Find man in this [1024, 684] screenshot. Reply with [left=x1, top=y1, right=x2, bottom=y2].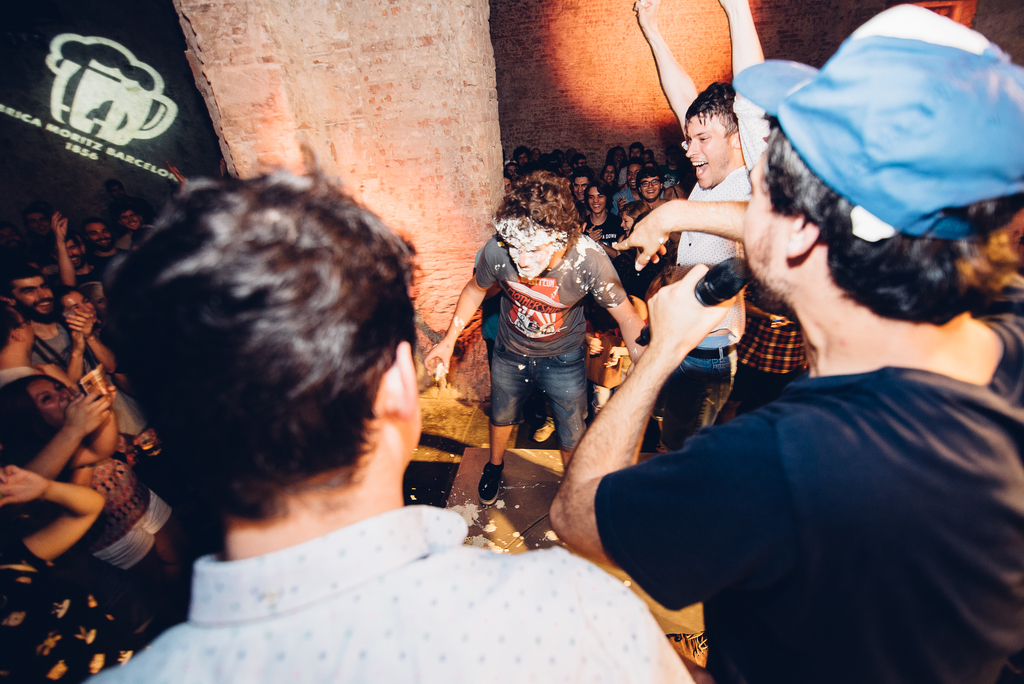
[left=424, top=170, right=649, bottom=509].
